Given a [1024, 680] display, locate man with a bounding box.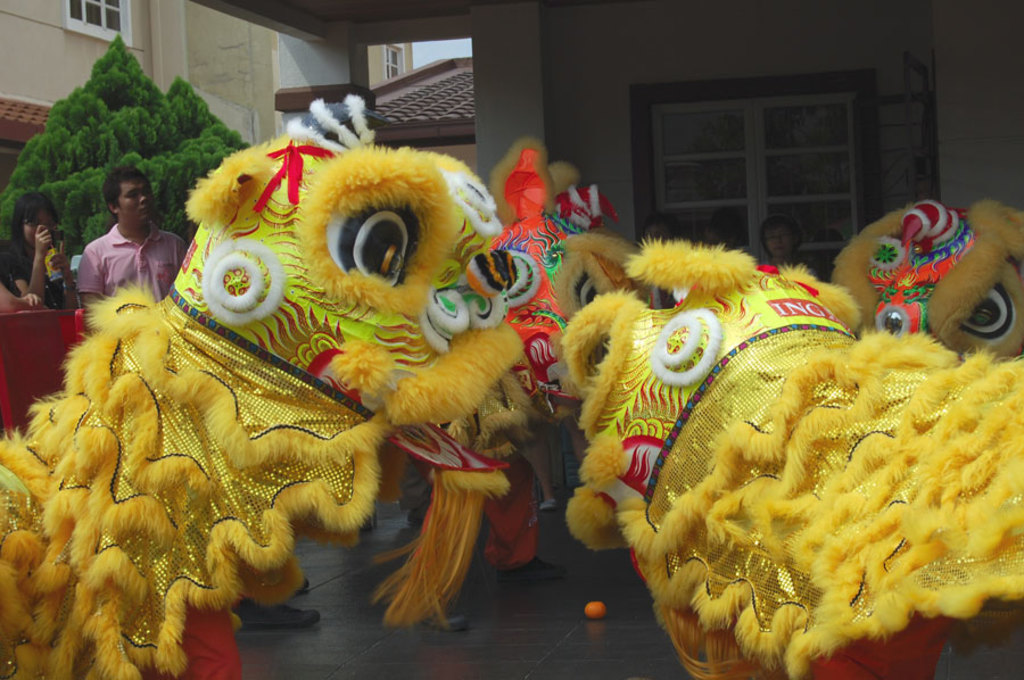
Located: <region>47, 183, 184, 309</region>.
